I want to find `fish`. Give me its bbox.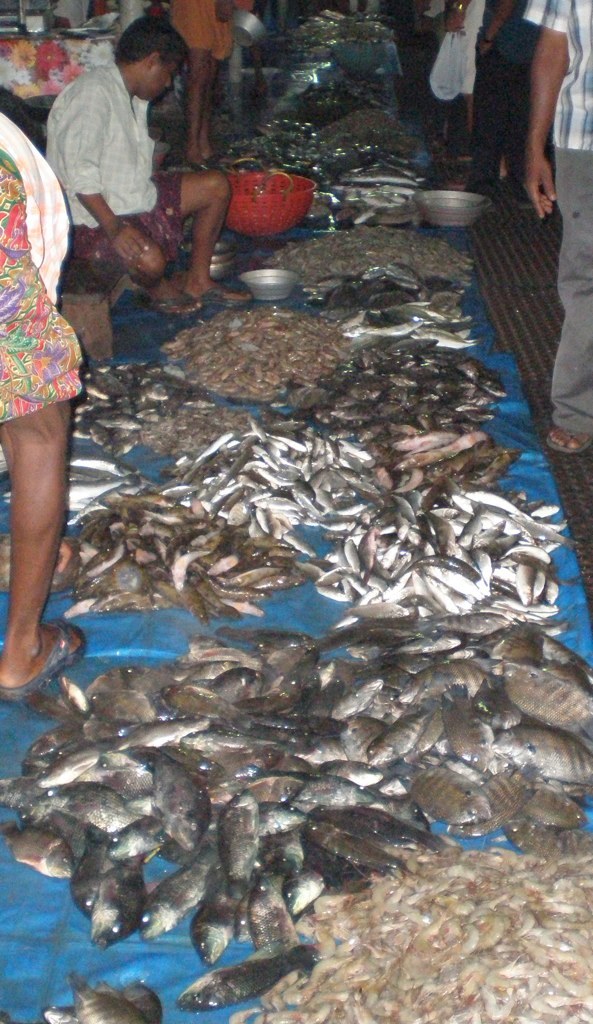
[left=72, top=976, right=145, bottom=1023].
